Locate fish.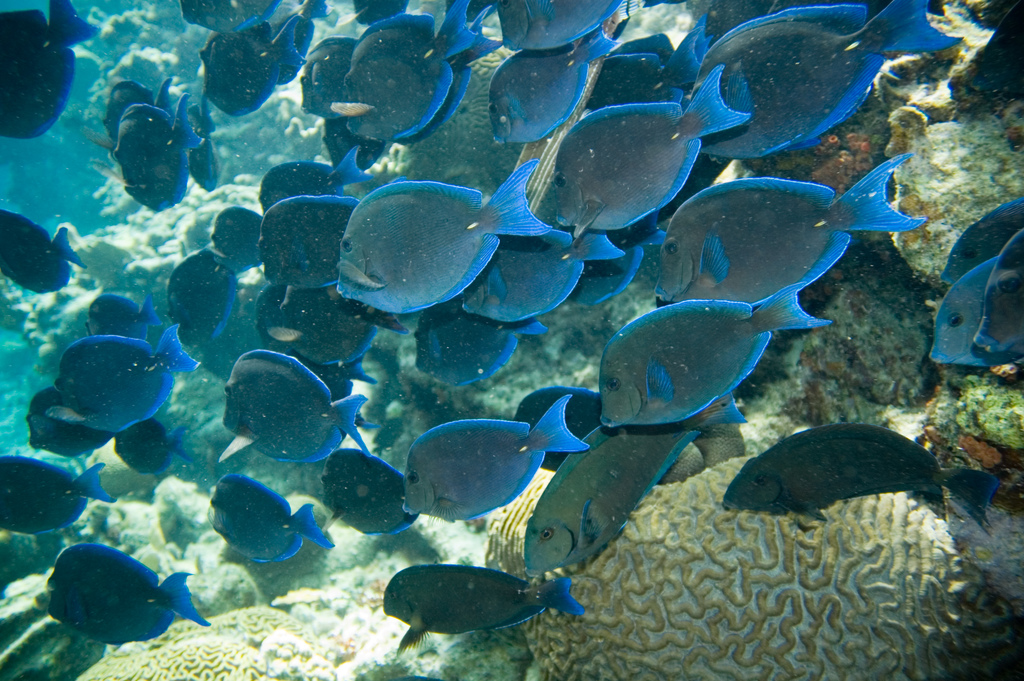
Bounding box: [621, 30, 708, 98].
